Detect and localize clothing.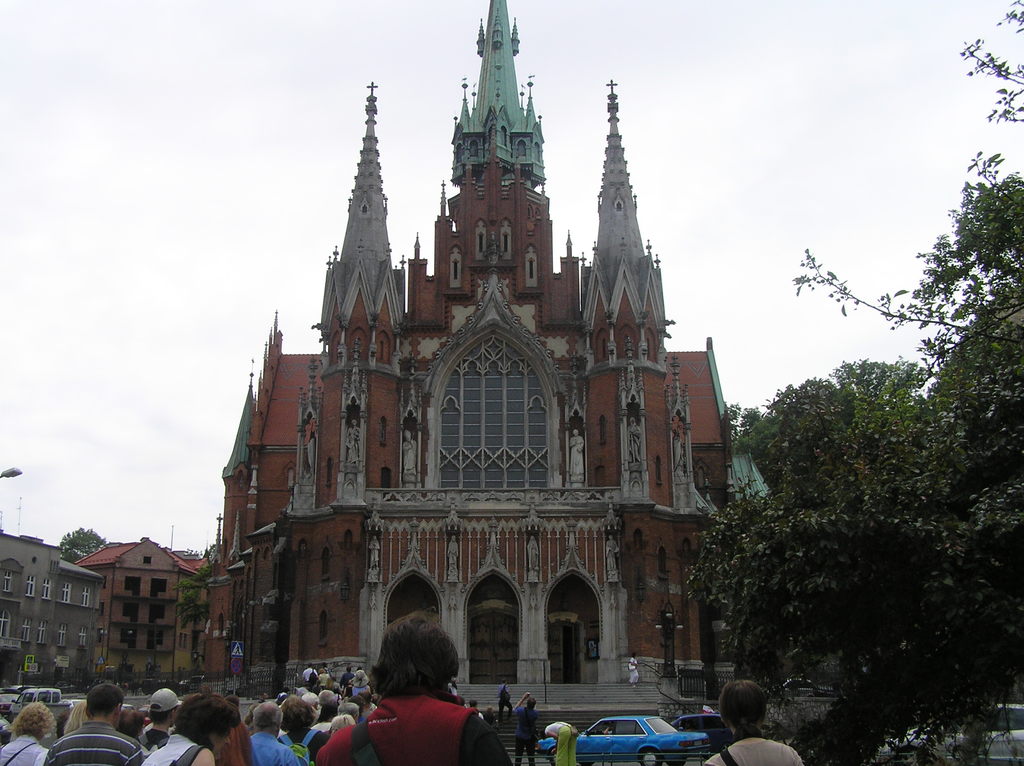
Localized at pyautogui.locateOnScreen(626, 657, 642, 685).
